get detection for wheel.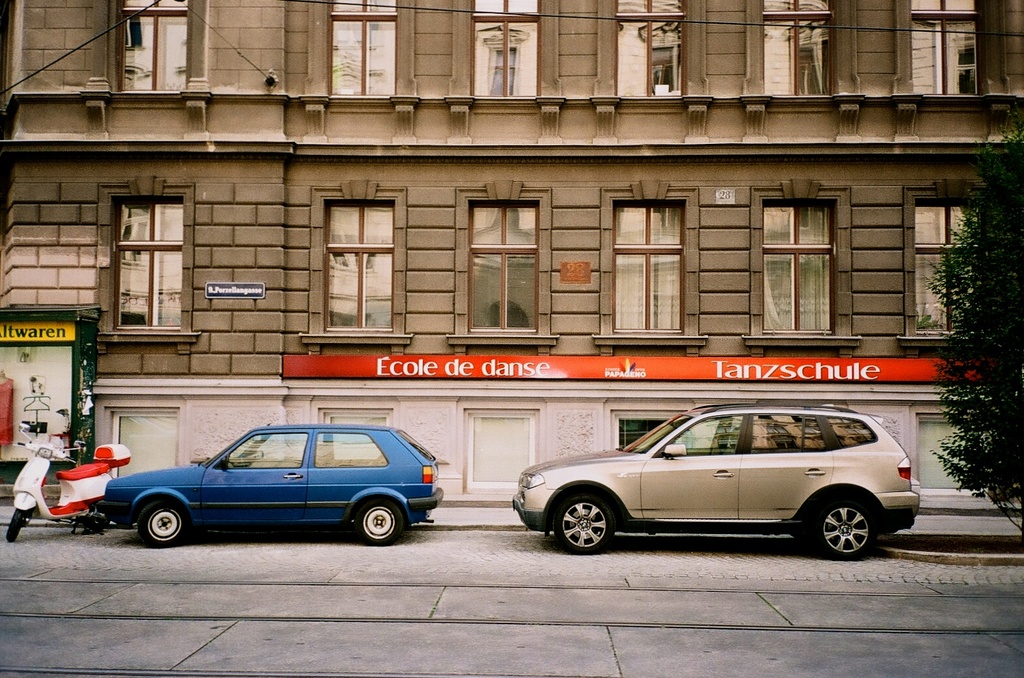
Detection: 6/510/31/542.
